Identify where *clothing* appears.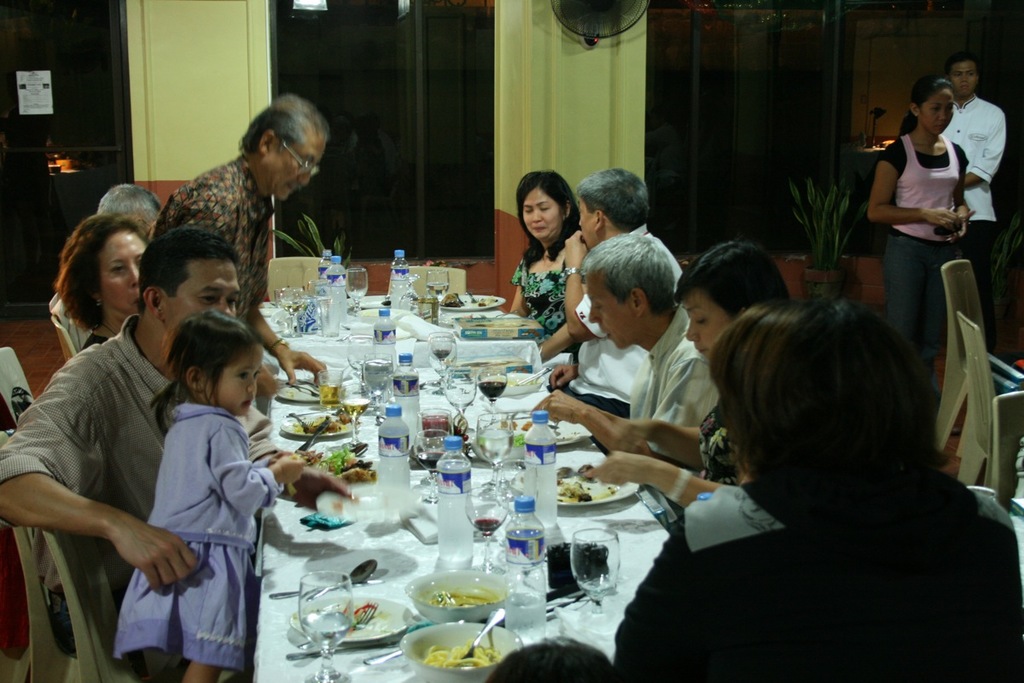
Appears at Rect(113, 353, 272, 663).
